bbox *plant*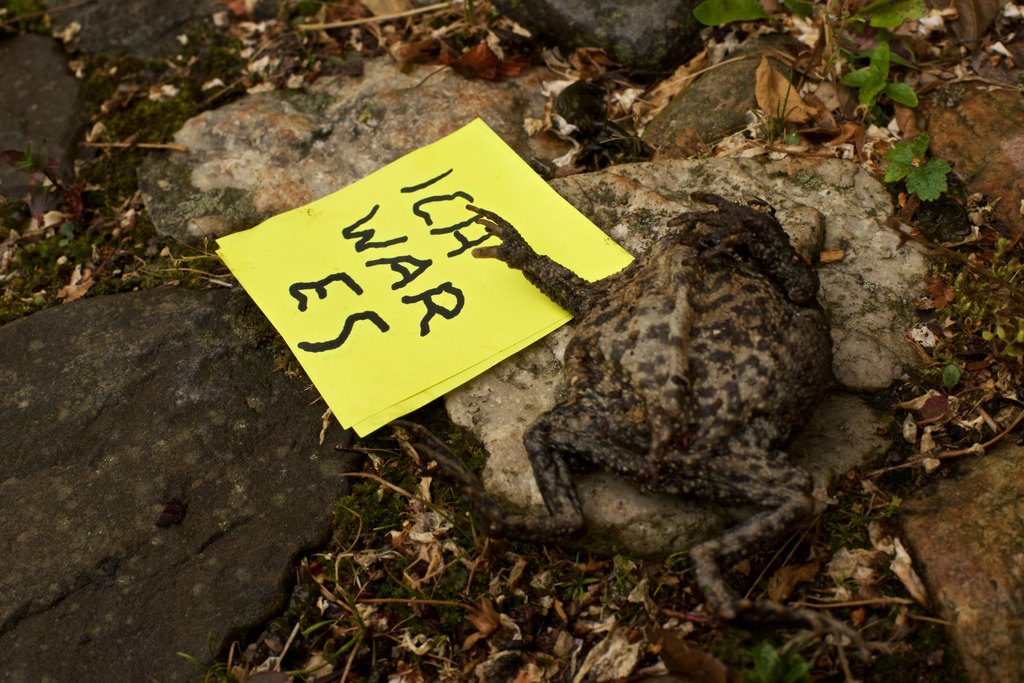
[752,634,814,682]
